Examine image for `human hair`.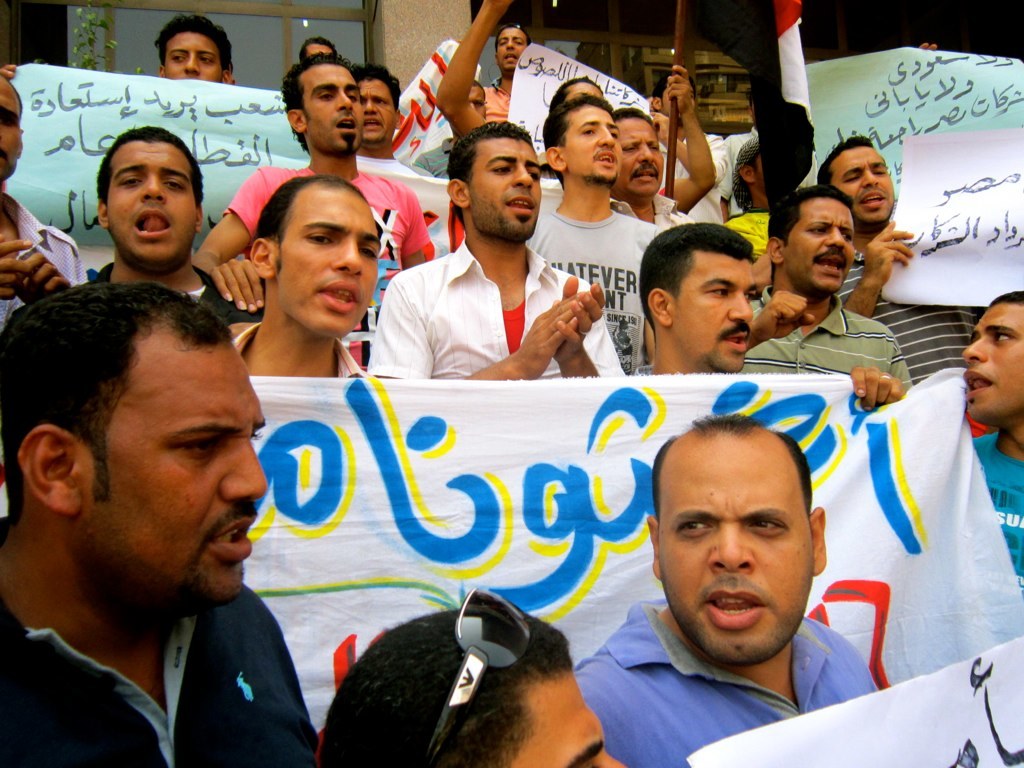
Examination result: [left=542, top=95, right=612, bottom=190].
